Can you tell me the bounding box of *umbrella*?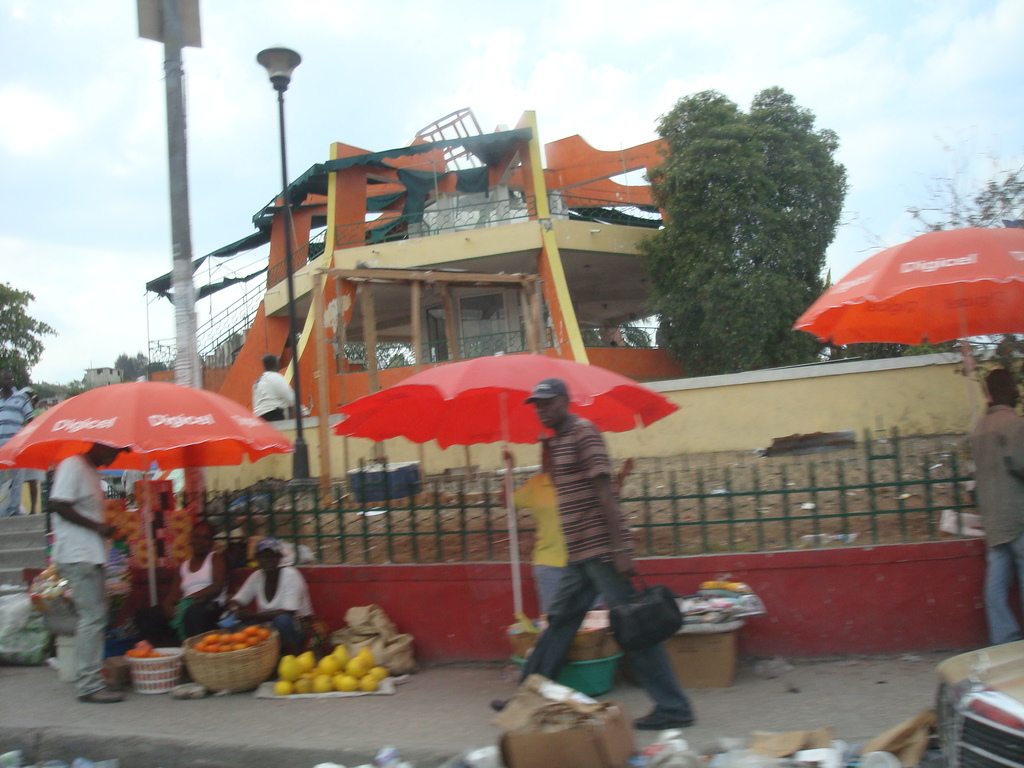
<region>795, 228, 1023, 416</region>.
